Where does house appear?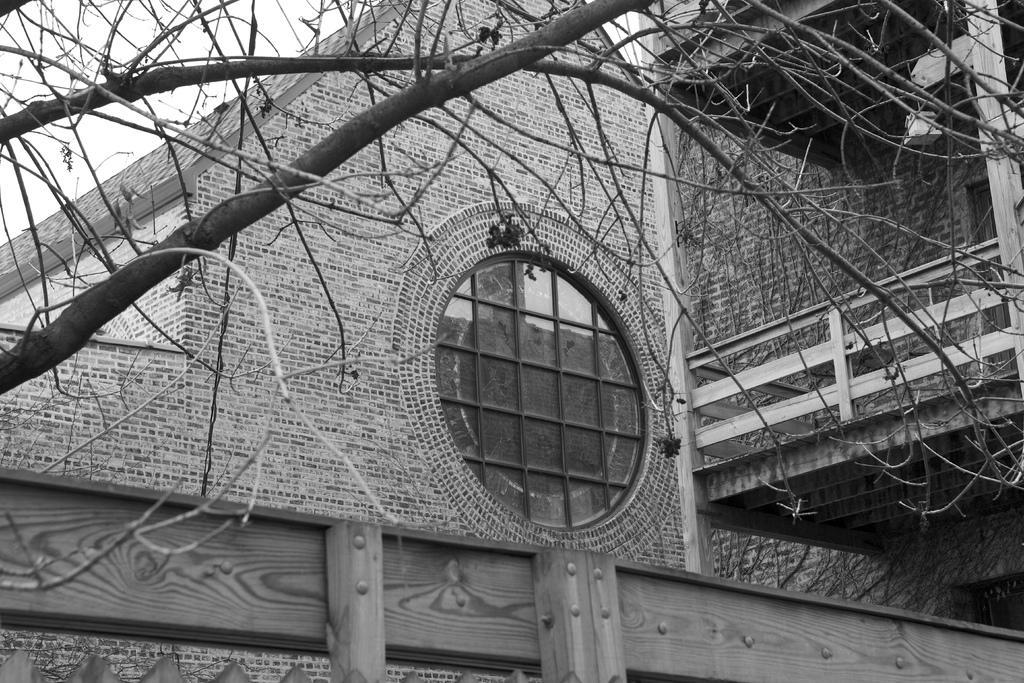
Appears at [0, 0, 1023, 682].
